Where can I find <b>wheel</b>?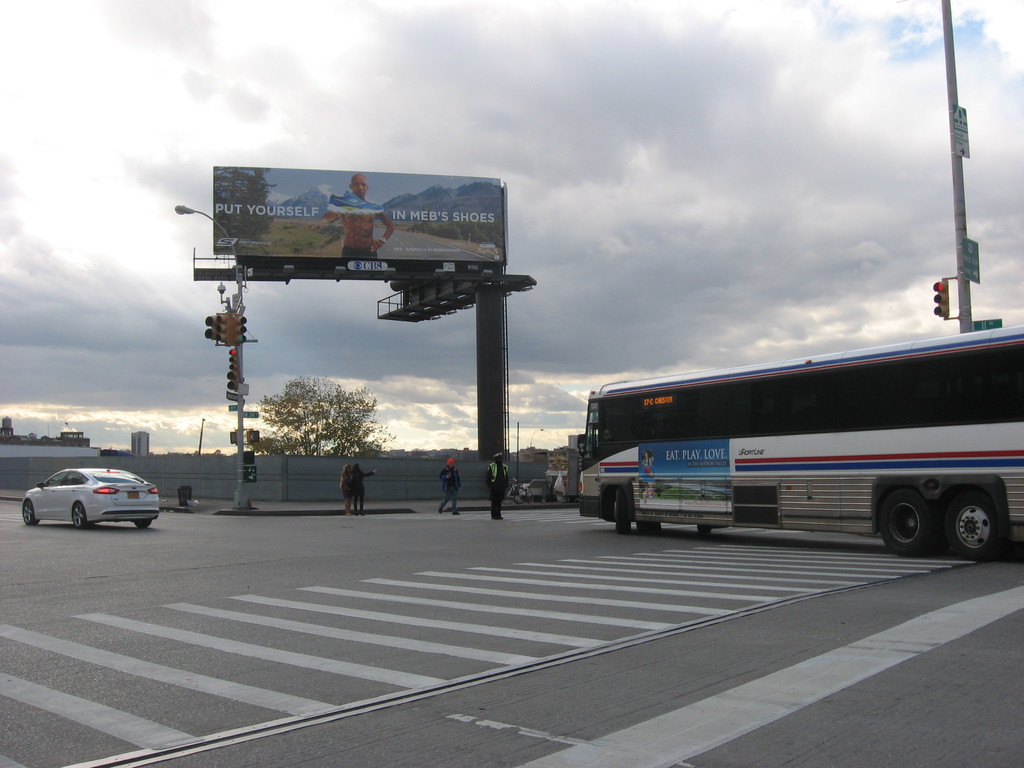
You can find it at (639,518,669,540).
